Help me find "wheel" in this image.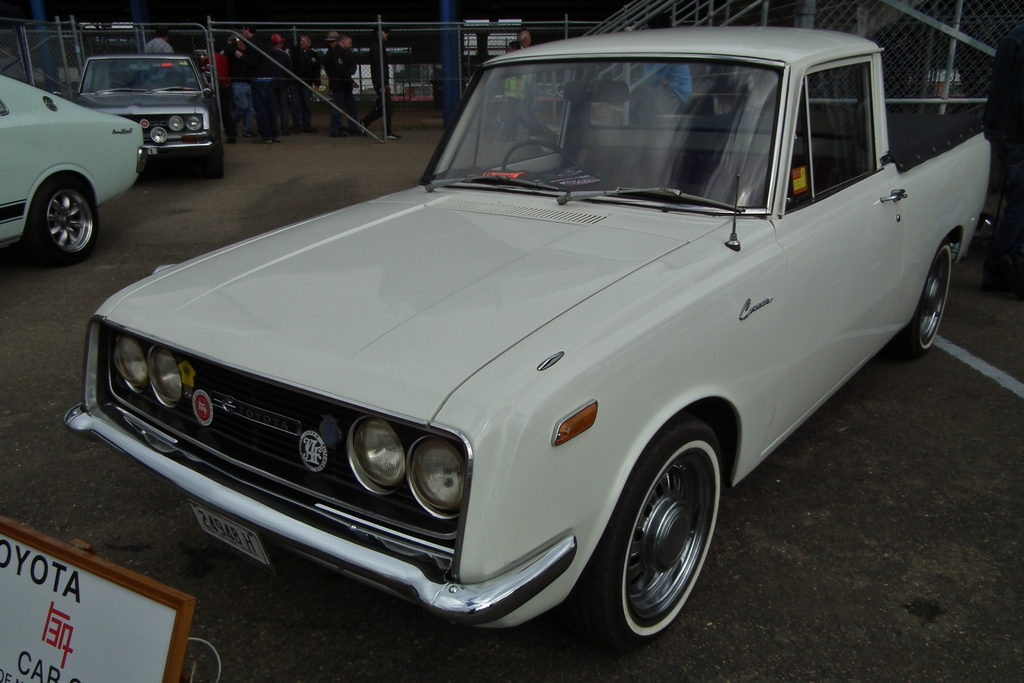
Found it: 31, 179, 99, 261.
